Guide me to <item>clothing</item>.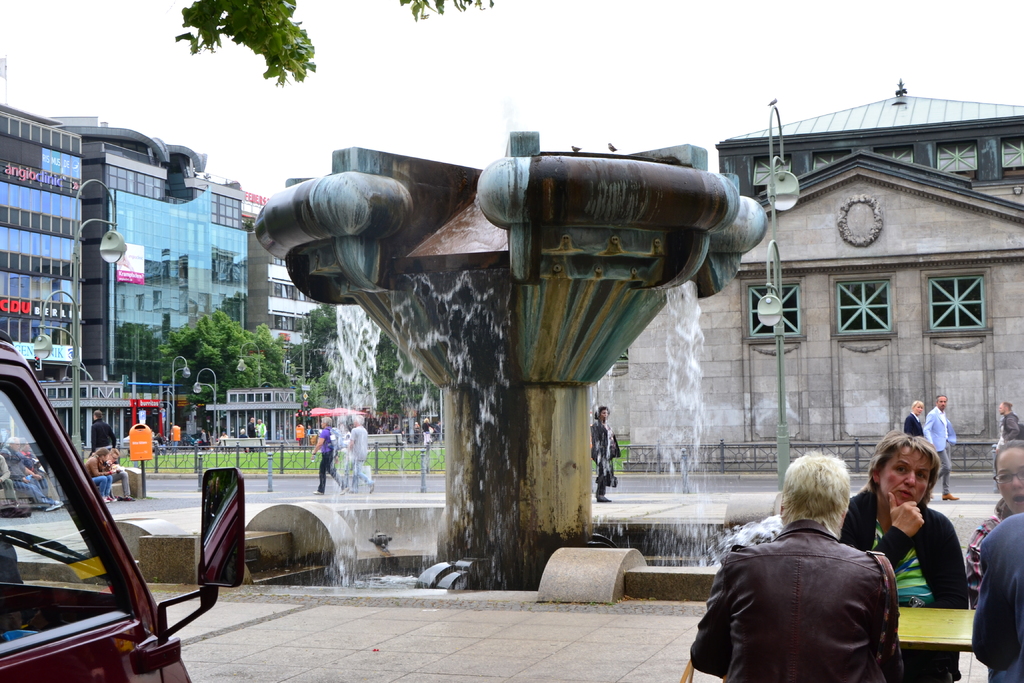
Guidance: [left=739, top=460, right=914, bottom=677].
